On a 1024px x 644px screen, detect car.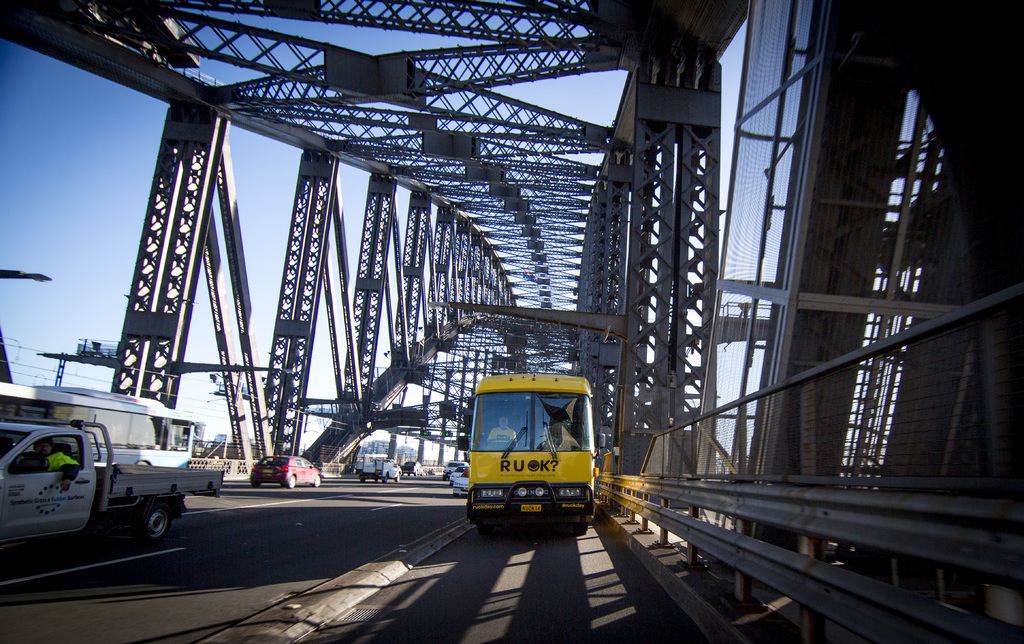
[445,467,465,485].
